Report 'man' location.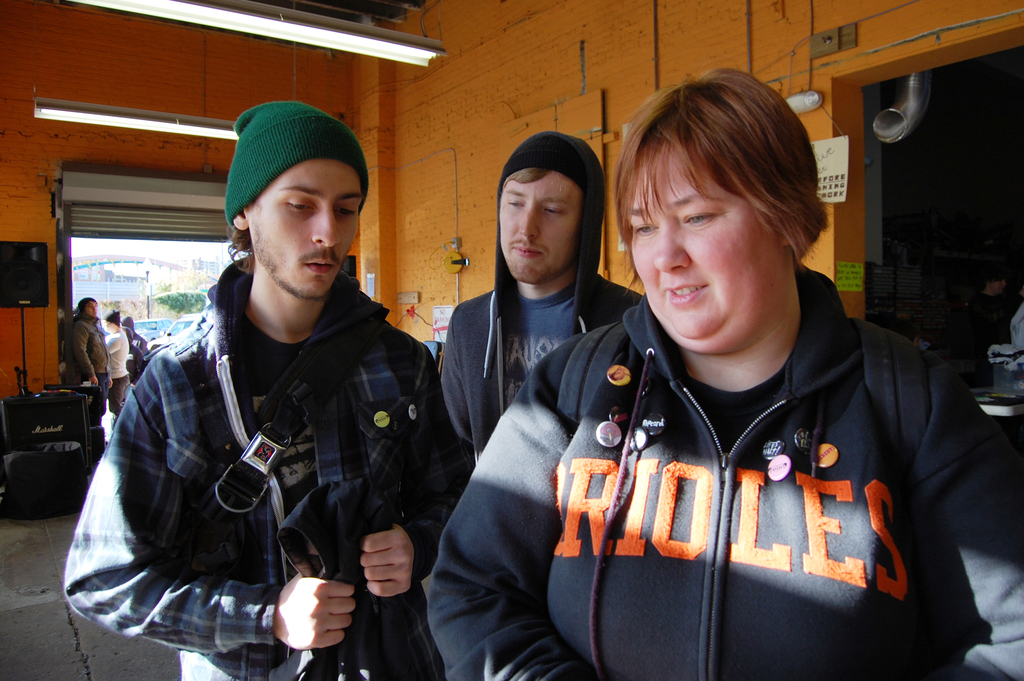
Report: BBox(120, 313, 147, 361).
